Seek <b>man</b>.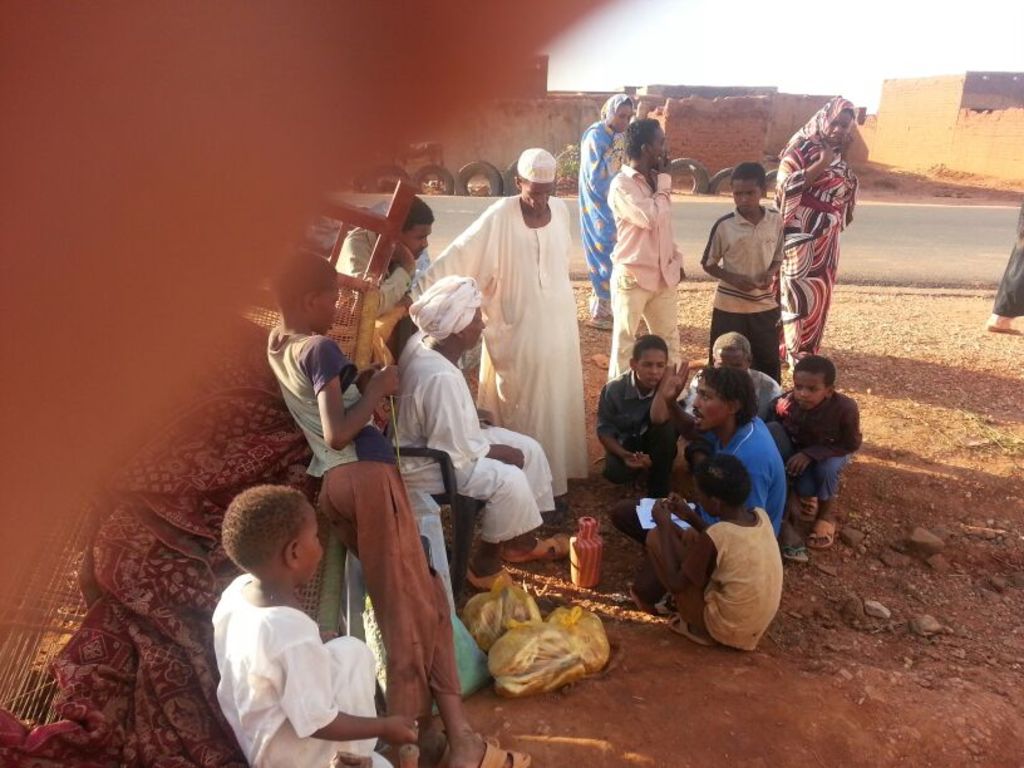
646:360:792:614.
